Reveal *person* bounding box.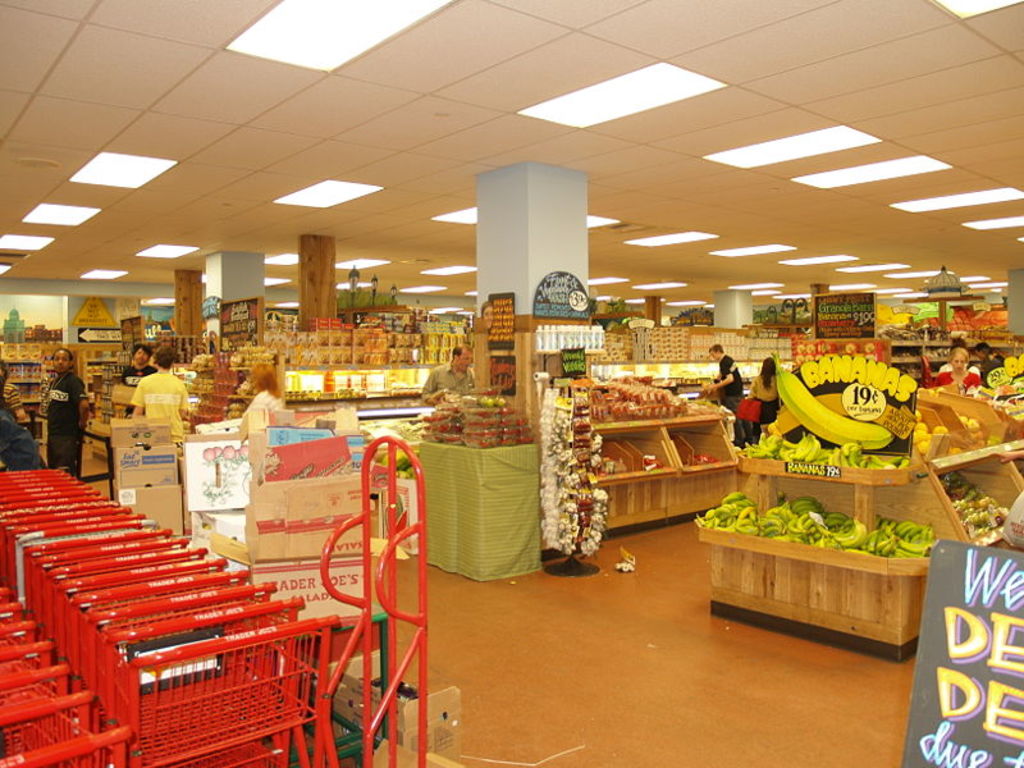
Revealed: bbox=[42, 351, 84, 479].
